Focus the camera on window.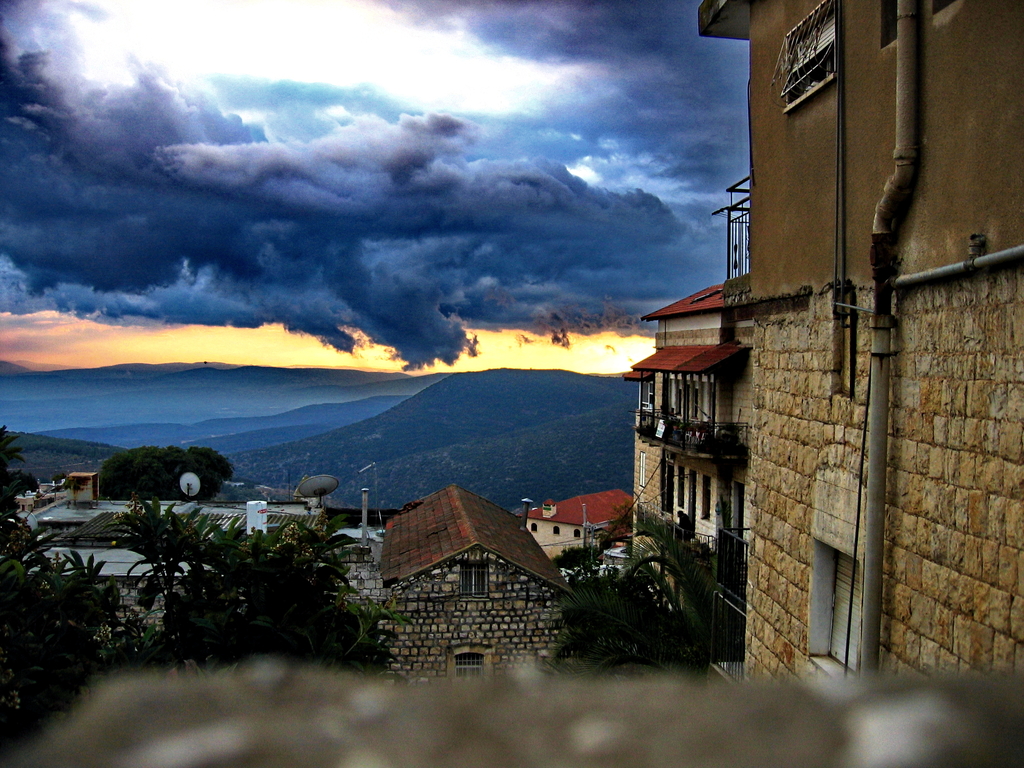
Focus region: crop(684, 471, 703, 516).
